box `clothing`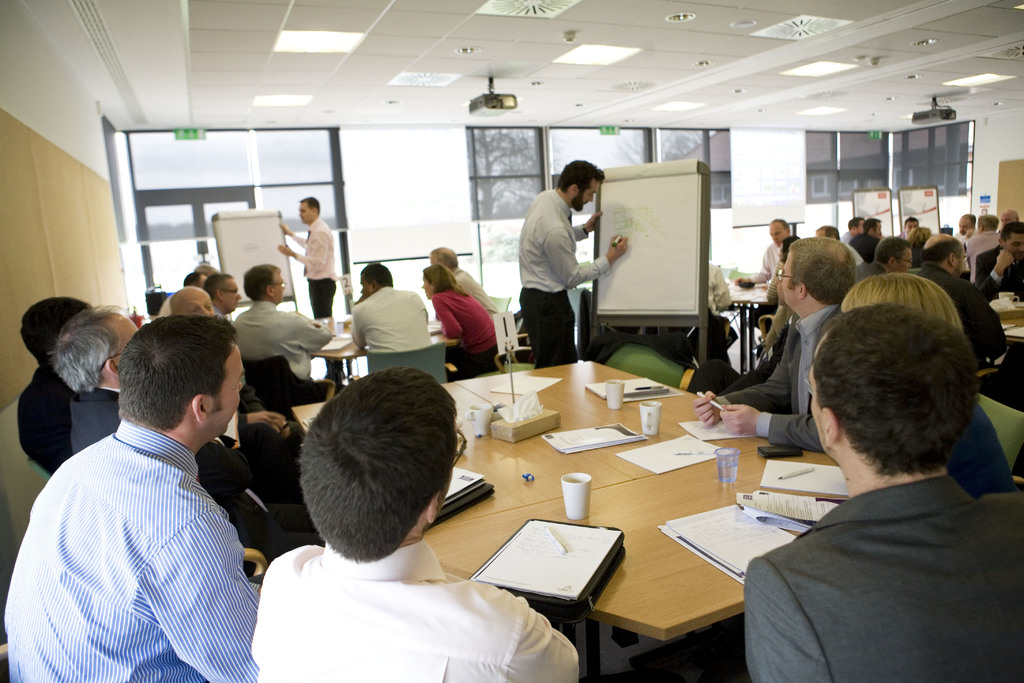
[433,289,499,373]
